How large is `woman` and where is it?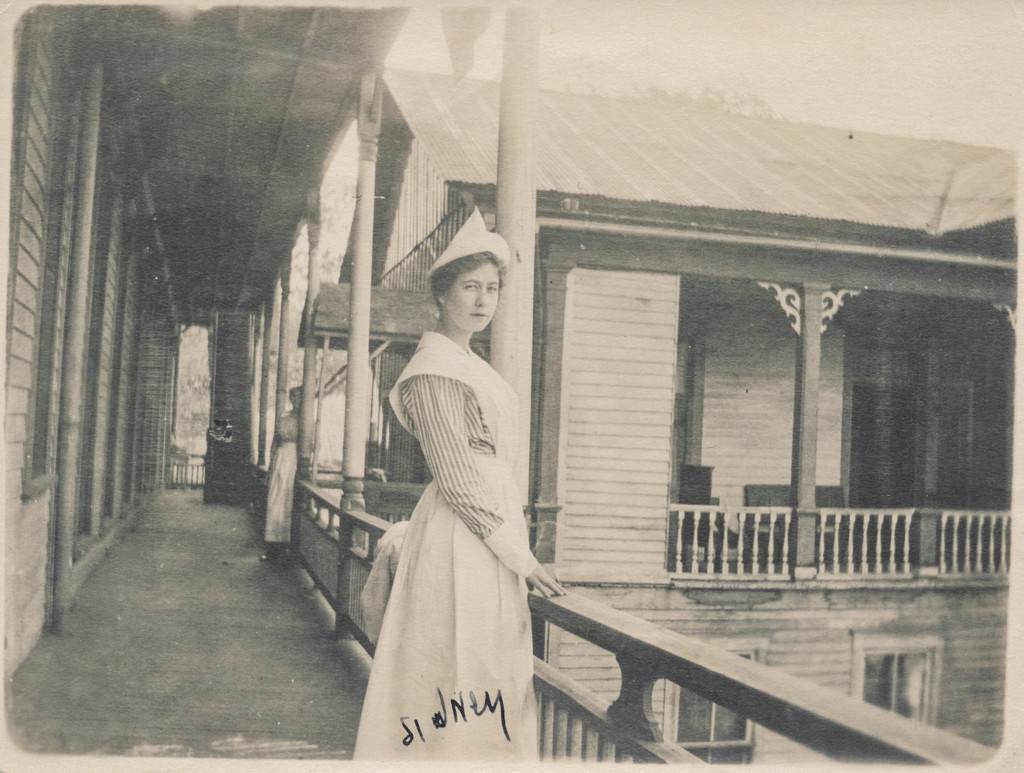
Bounding box: BBox(354, 232, 557, 772).
